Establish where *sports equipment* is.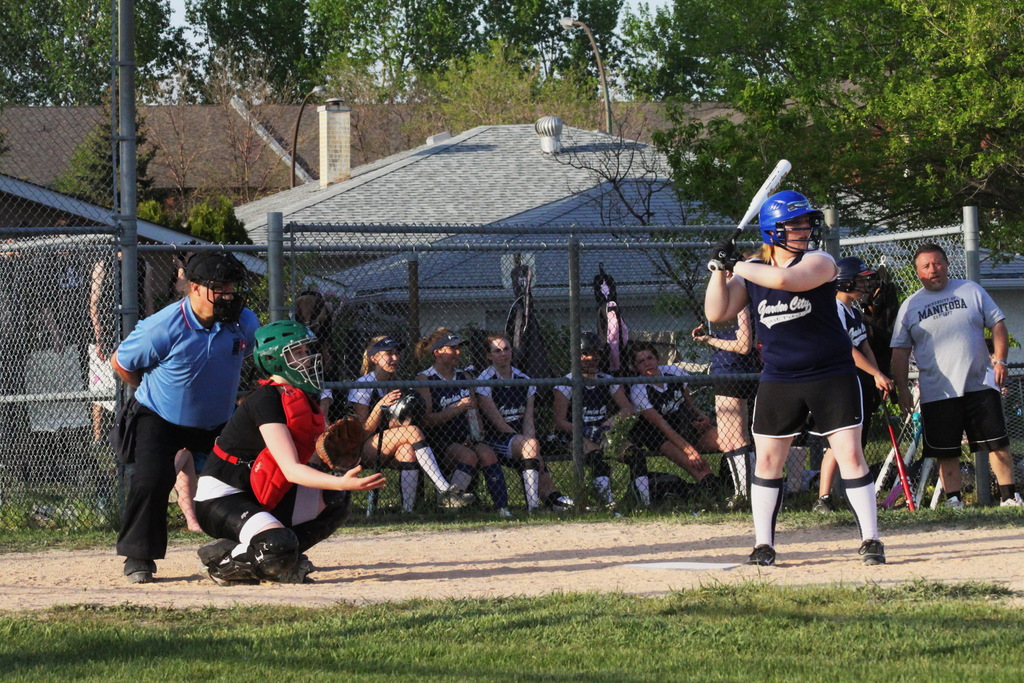
Established at {"x1": 760, "y1": 191, "x2": 825, "y2": 247}.
